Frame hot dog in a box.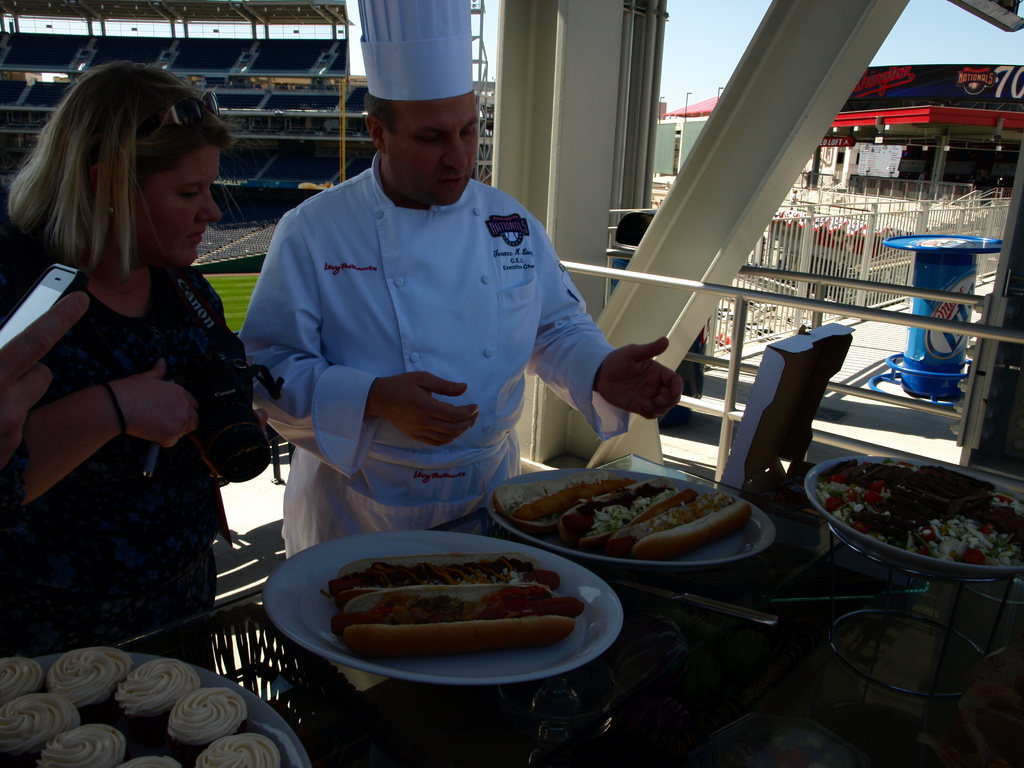
l=300, t=556, r=619, b=675.
